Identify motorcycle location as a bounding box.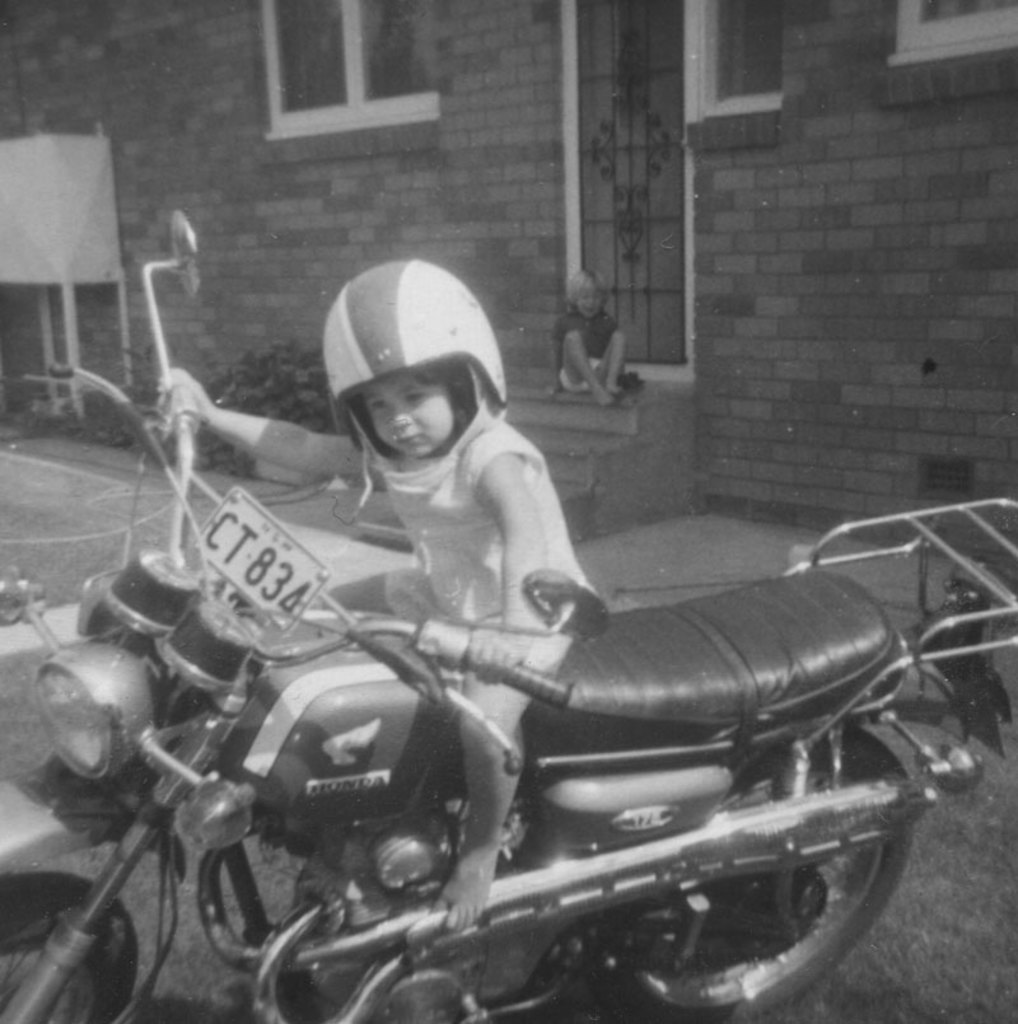
<bbox>81, 529, 944, 1021</bbox>.
